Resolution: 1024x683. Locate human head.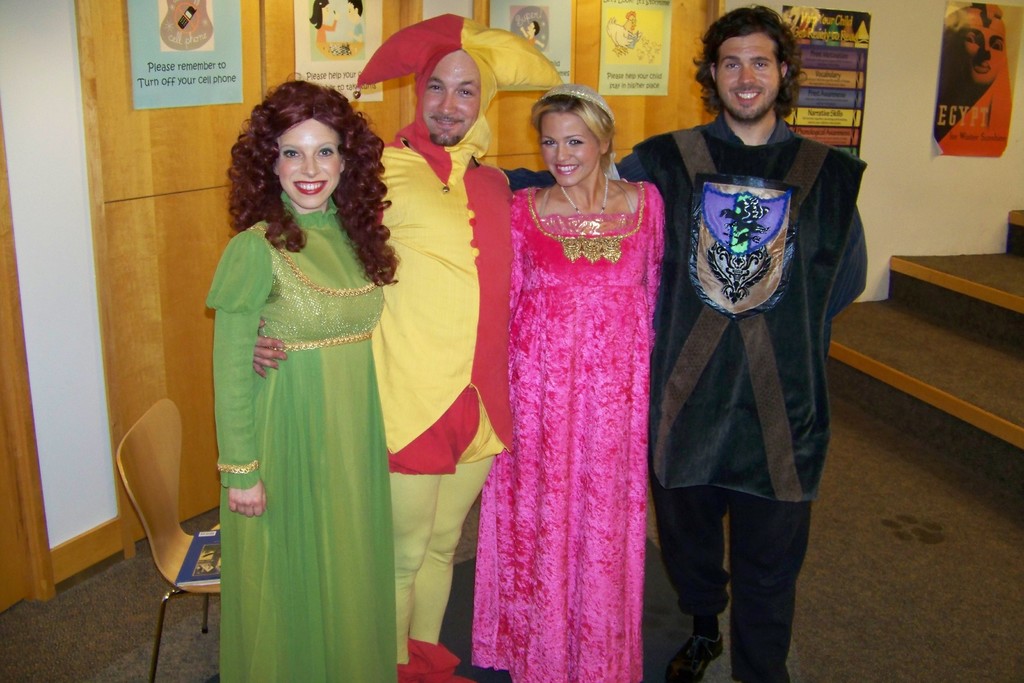
314/0/328/17.
